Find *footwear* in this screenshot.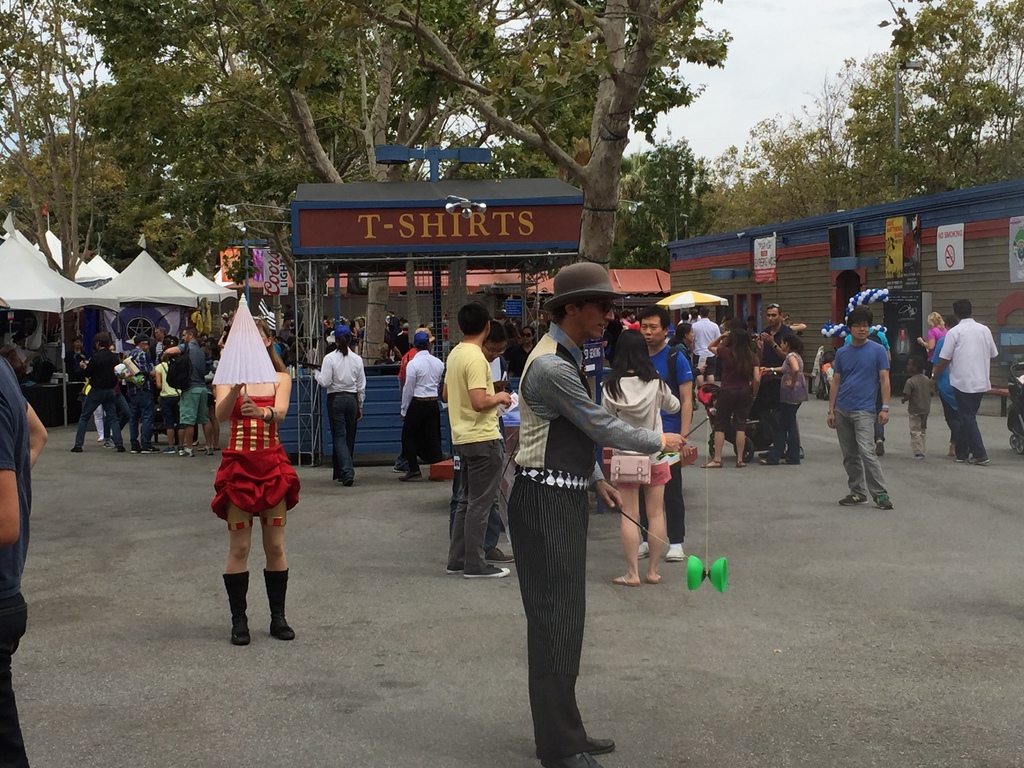
The bounding box for *footwear* is 664/543/682/562.
